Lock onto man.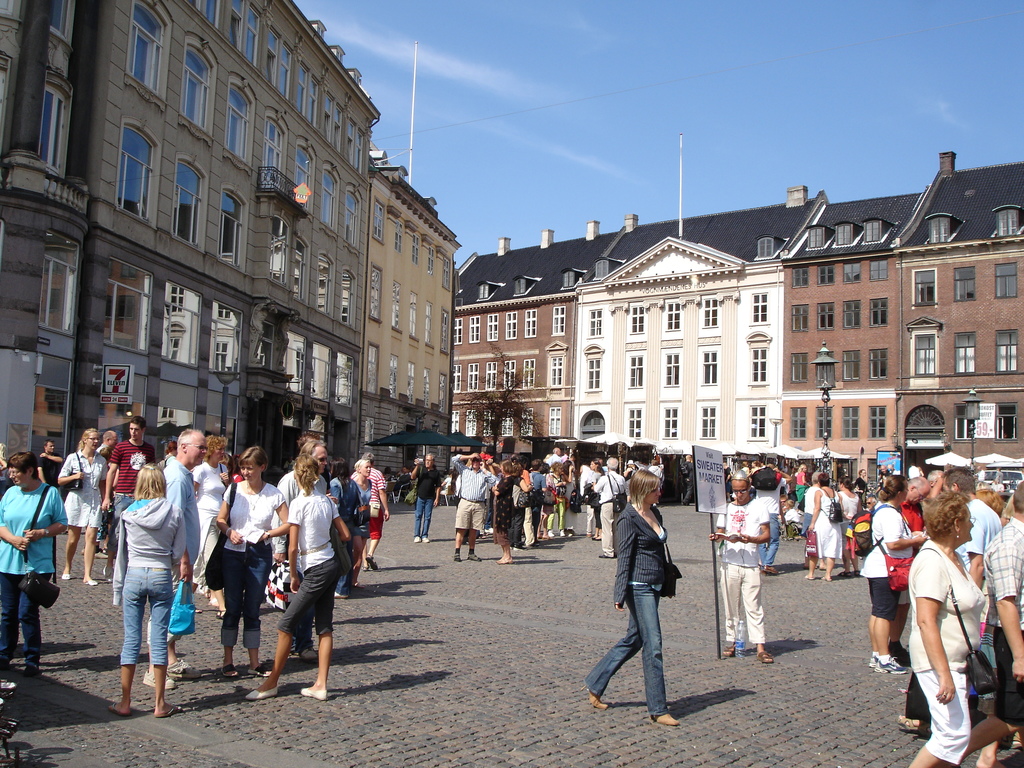
Locked: region(412, 452, 444, 545).
